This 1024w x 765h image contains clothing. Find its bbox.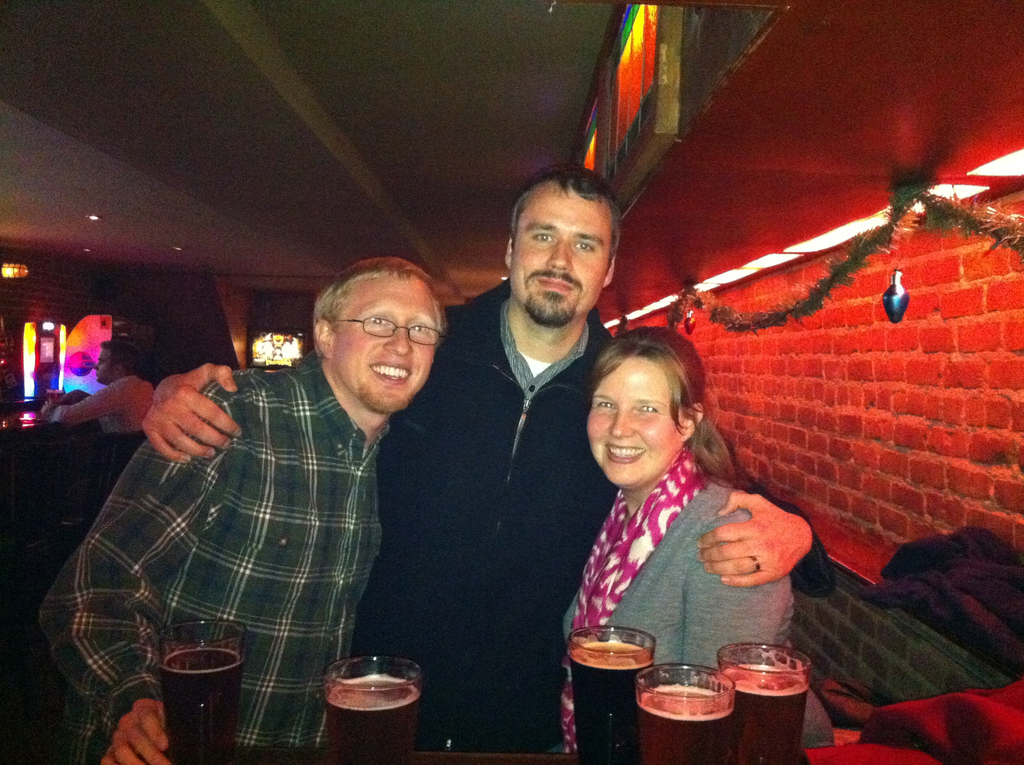
region(561, 448, 838, 746).
